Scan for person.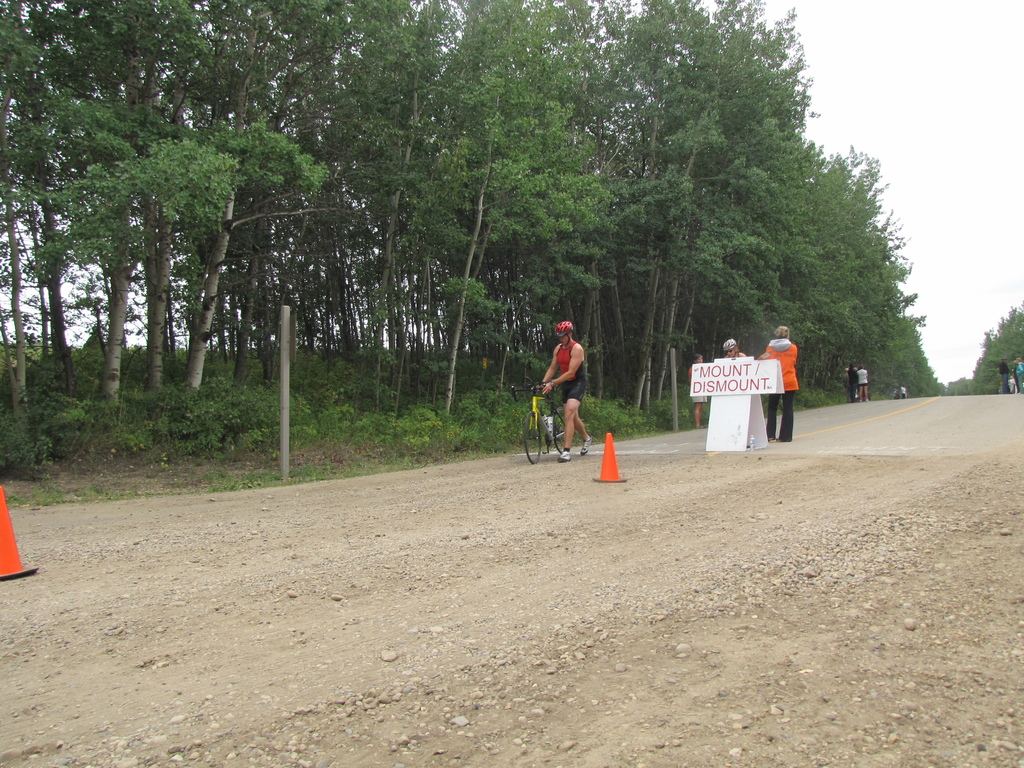
Scan result: <box>532,321,588,463</box>.
